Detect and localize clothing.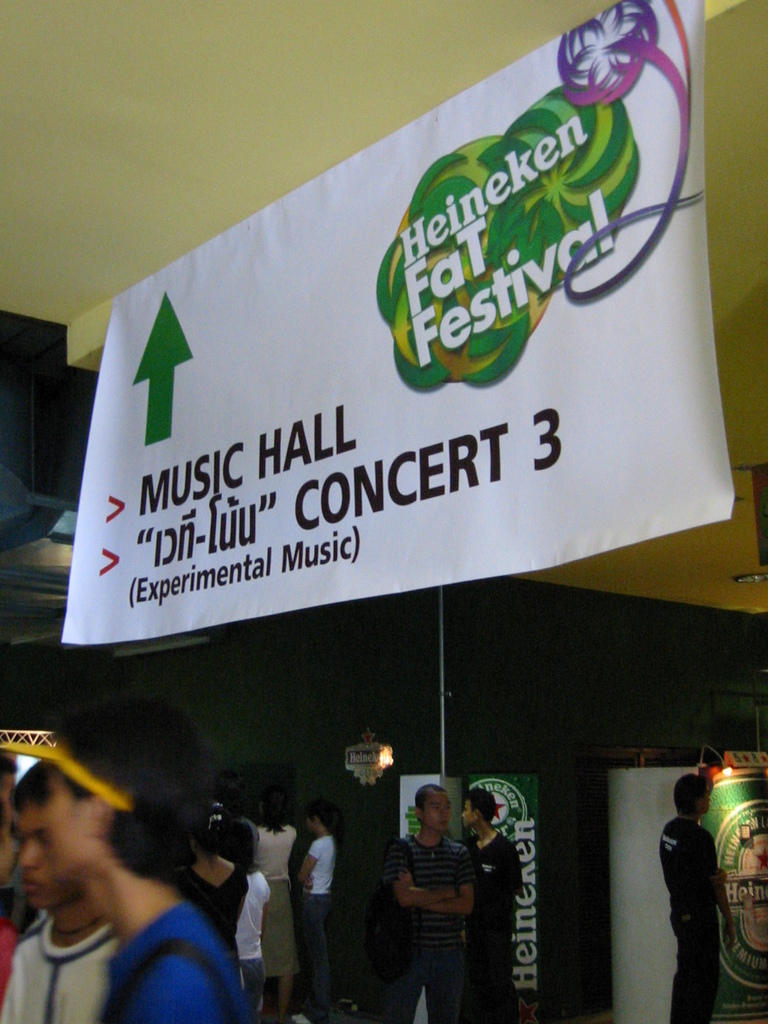
Localized at 659/819/719/1023.
